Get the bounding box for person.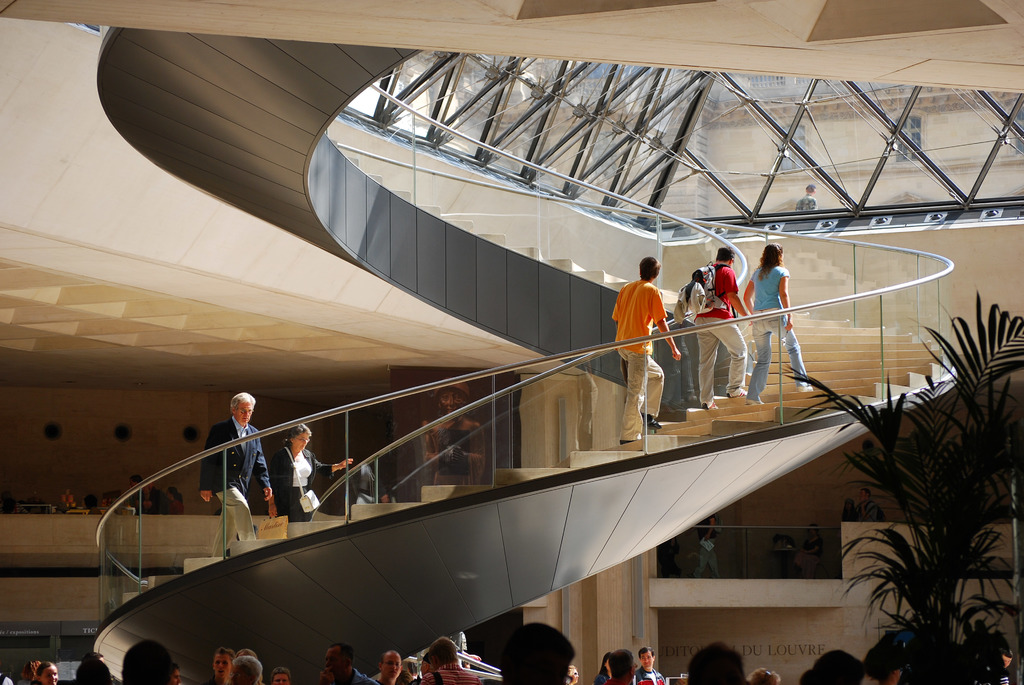
detection(799, 524, 822, 581).
